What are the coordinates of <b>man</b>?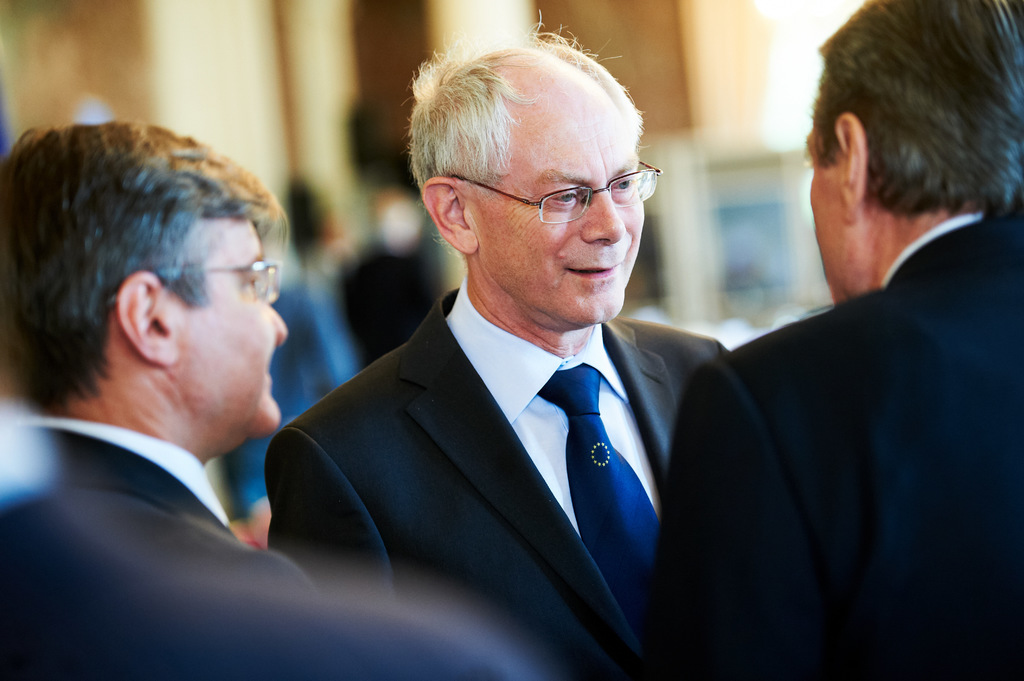
0 116 533 680.
